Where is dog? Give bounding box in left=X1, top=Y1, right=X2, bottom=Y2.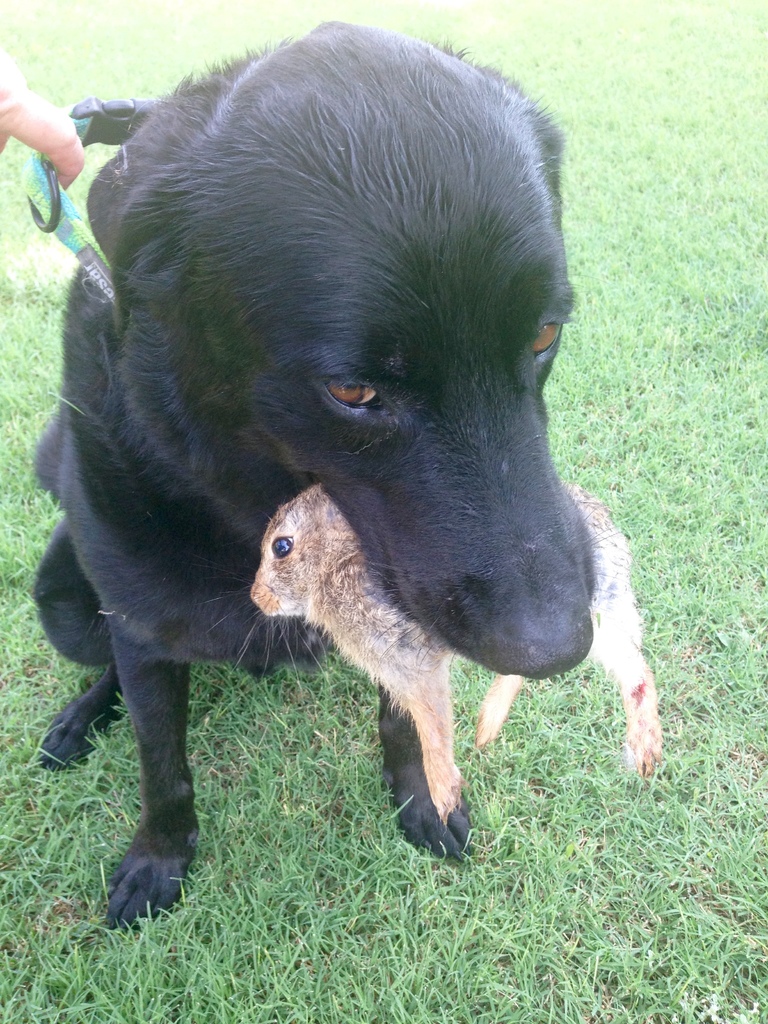
left=26, top=15, right=646, bottom=937.
